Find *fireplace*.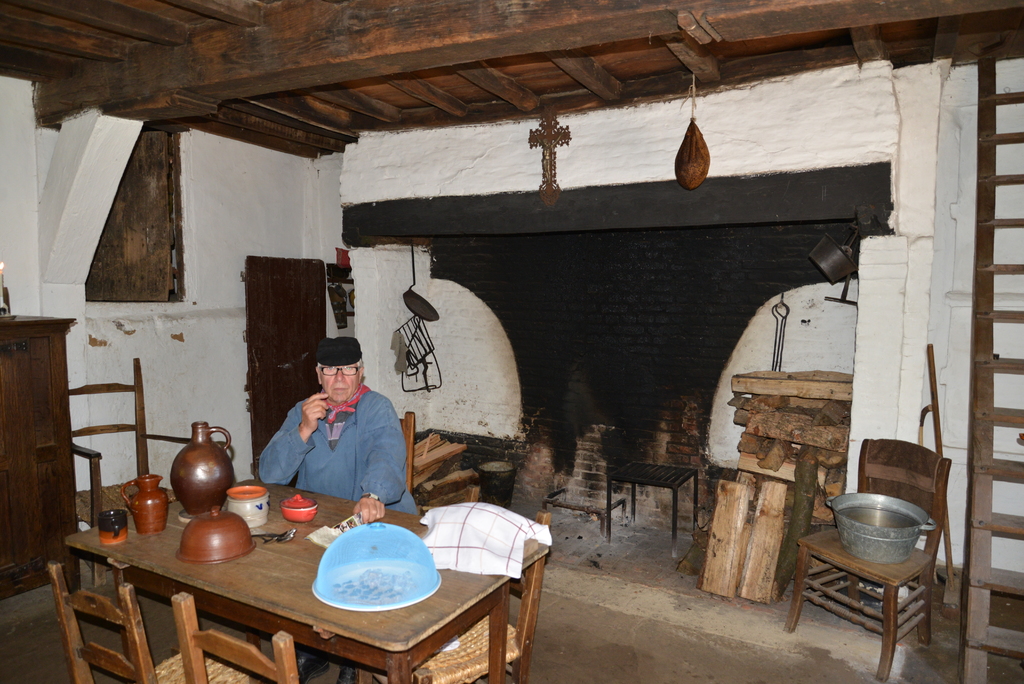
l=342, t=215, r=861, b=605.
